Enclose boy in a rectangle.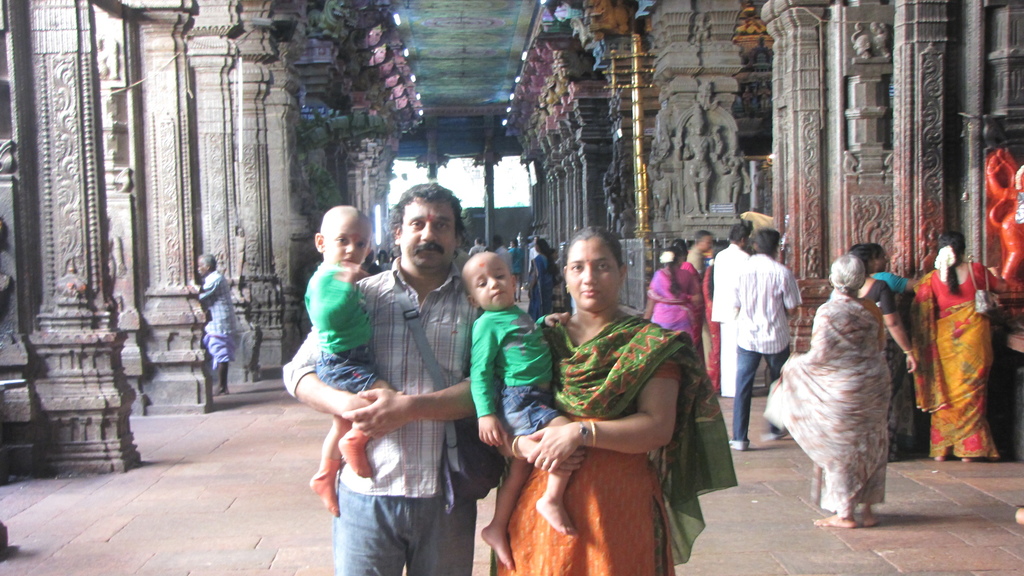
[x1=300, y1=200, x2=402, y2=522].
